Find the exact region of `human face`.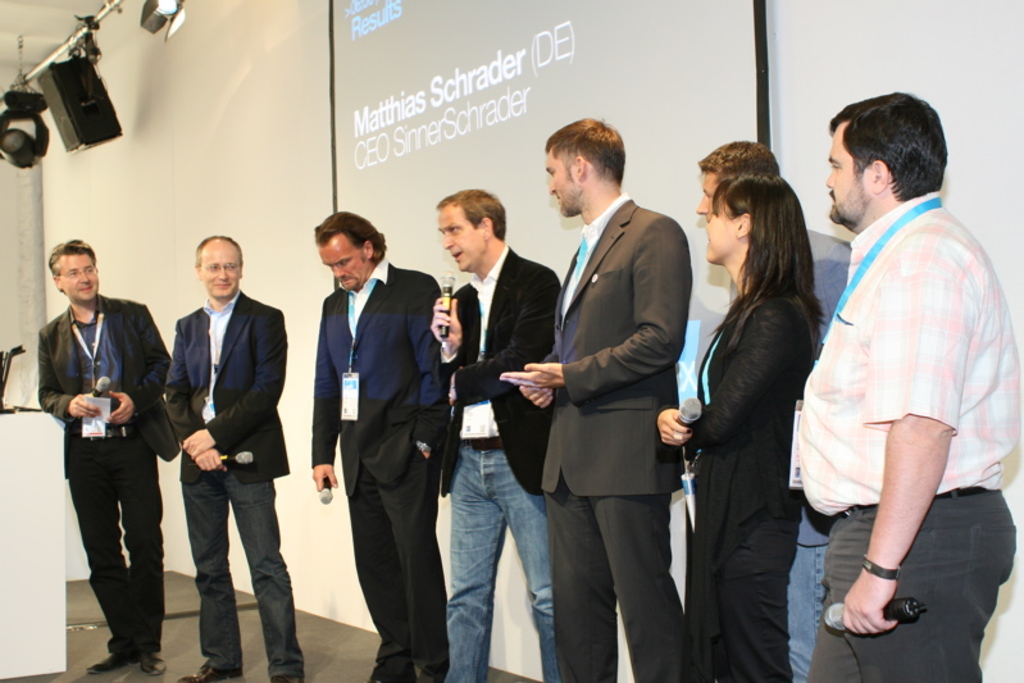
Exact region: <box>696,177,719,217</box>.
